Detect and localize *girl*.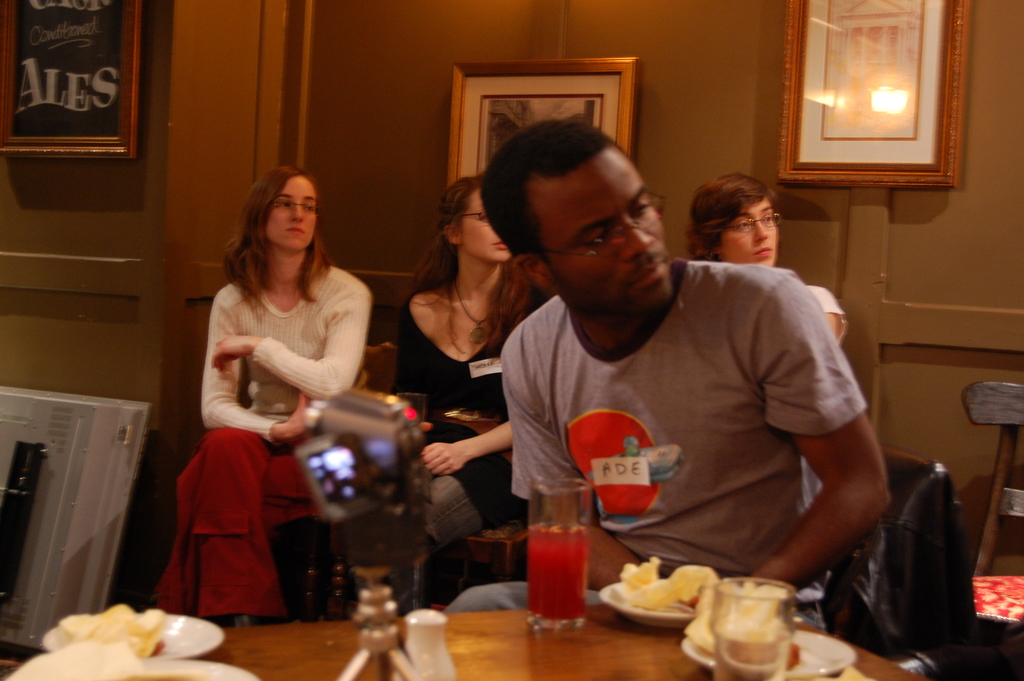
Localized at (683,170,848,502).
